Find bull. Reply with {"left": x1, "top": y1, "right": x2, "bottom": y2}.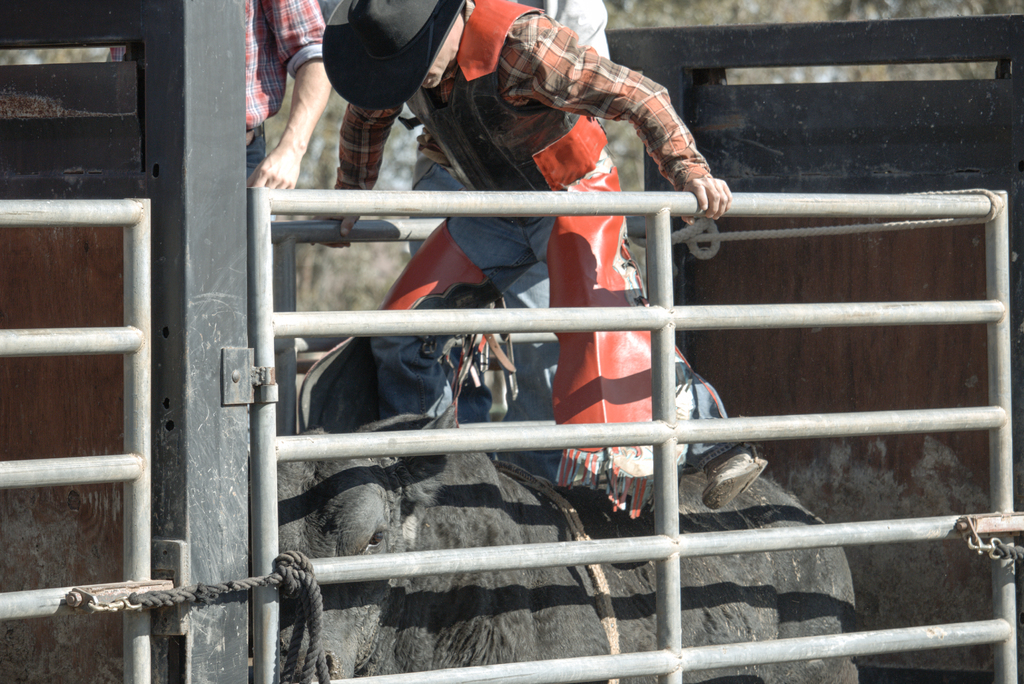
{"left": 275, "top": 418, "right": 866, "bottom": 683}.
